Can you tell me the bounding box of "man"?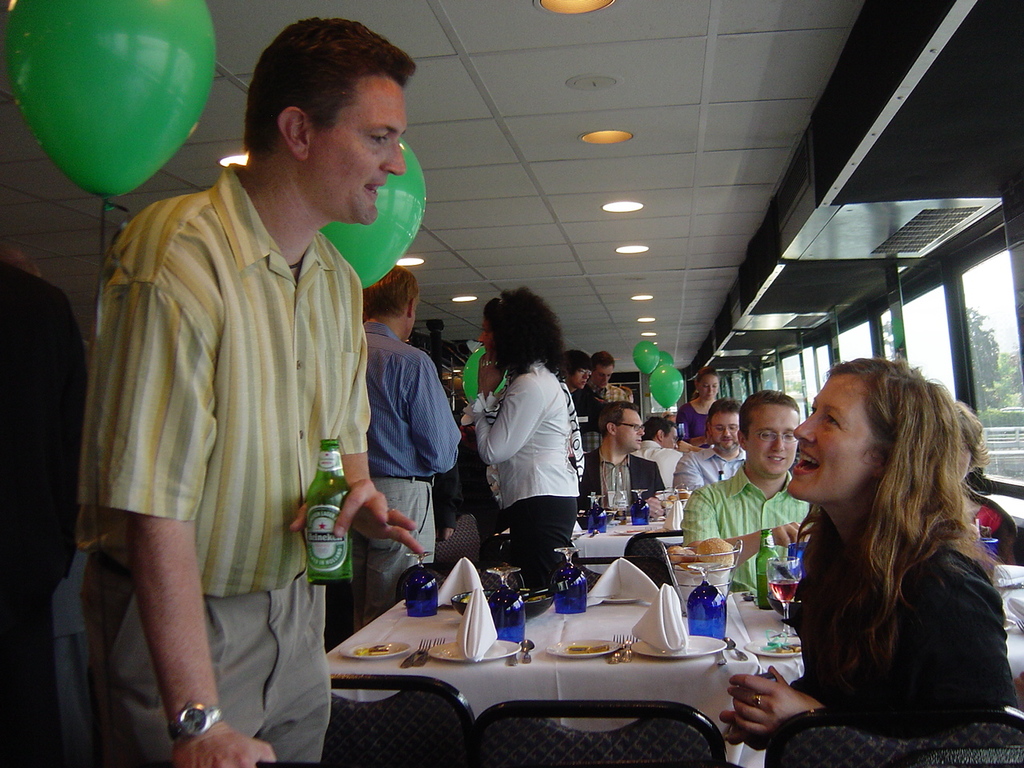
select_region(673, 395, 749, 498).
